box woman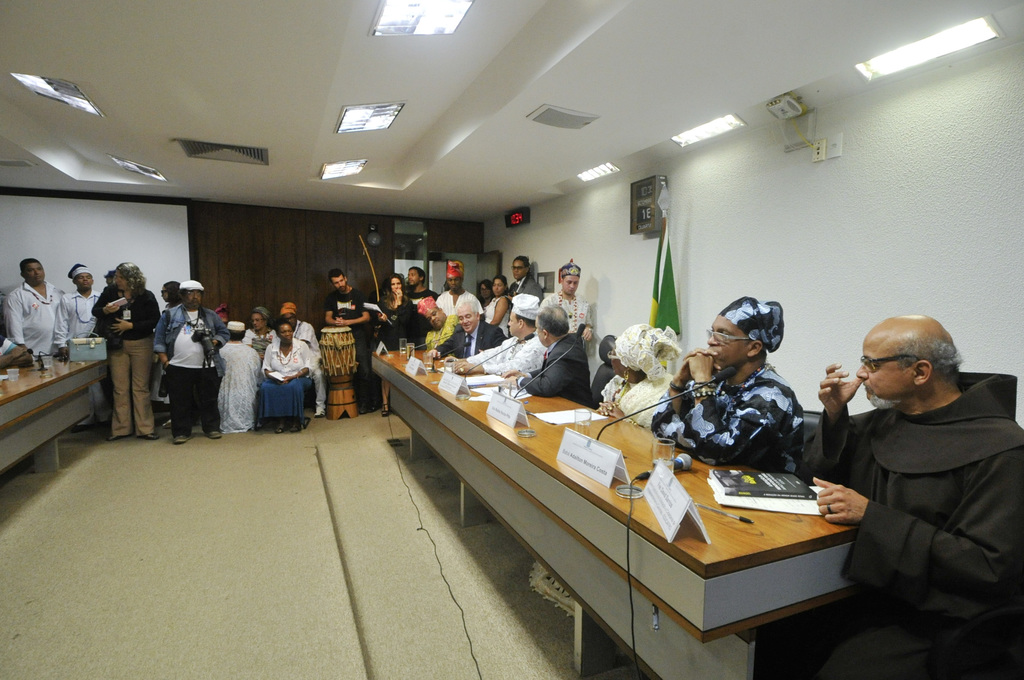
161,280,185,311
